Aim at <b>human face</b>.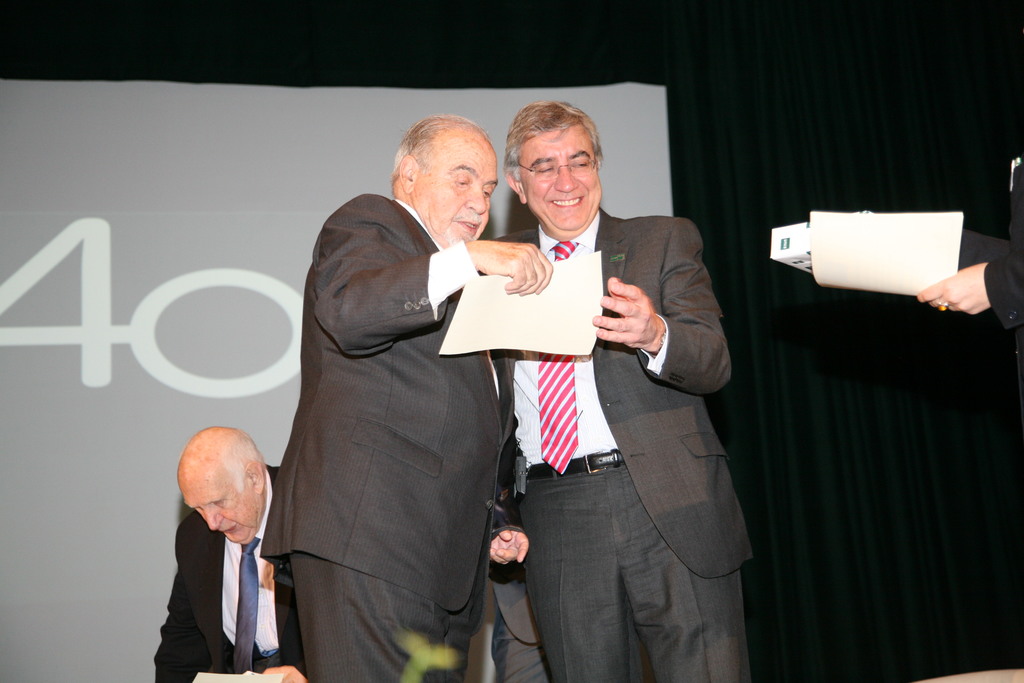
Aimed at region(173, 463, 265, 548).
